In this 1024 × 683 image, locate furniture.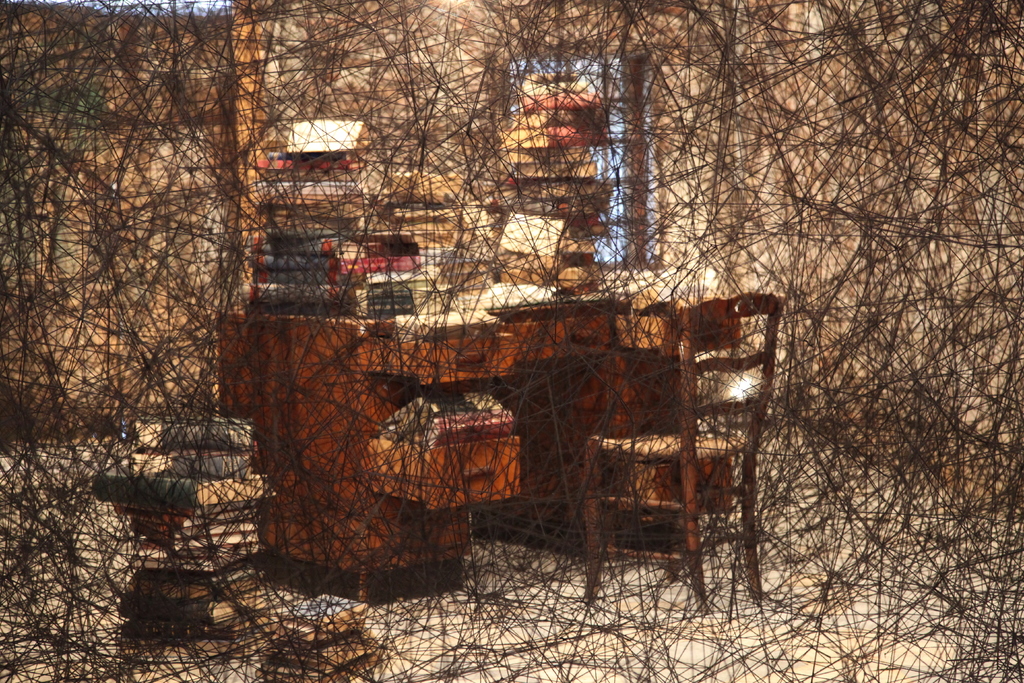
Bounding box: 218 290 744 600.
